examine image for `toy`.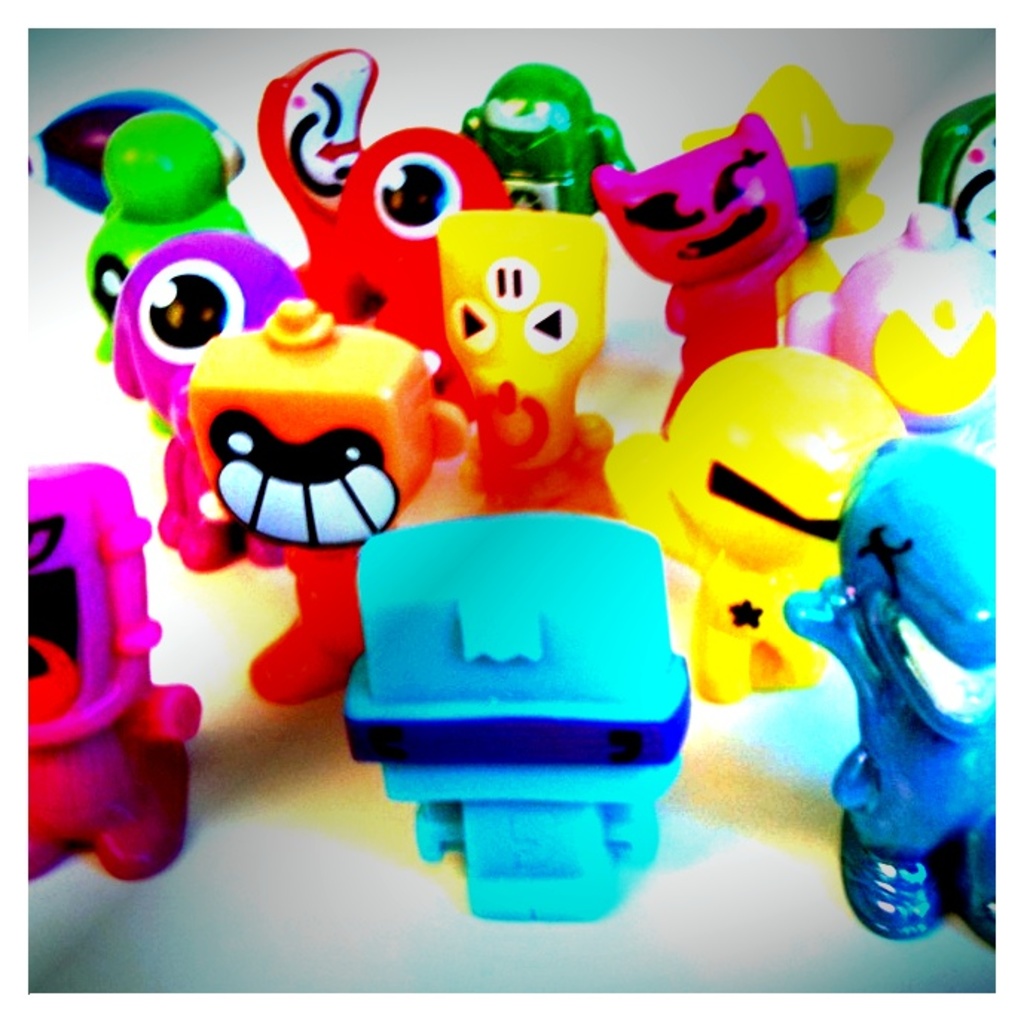
Examination result: <region>83, 112, 257, 360</region>.
